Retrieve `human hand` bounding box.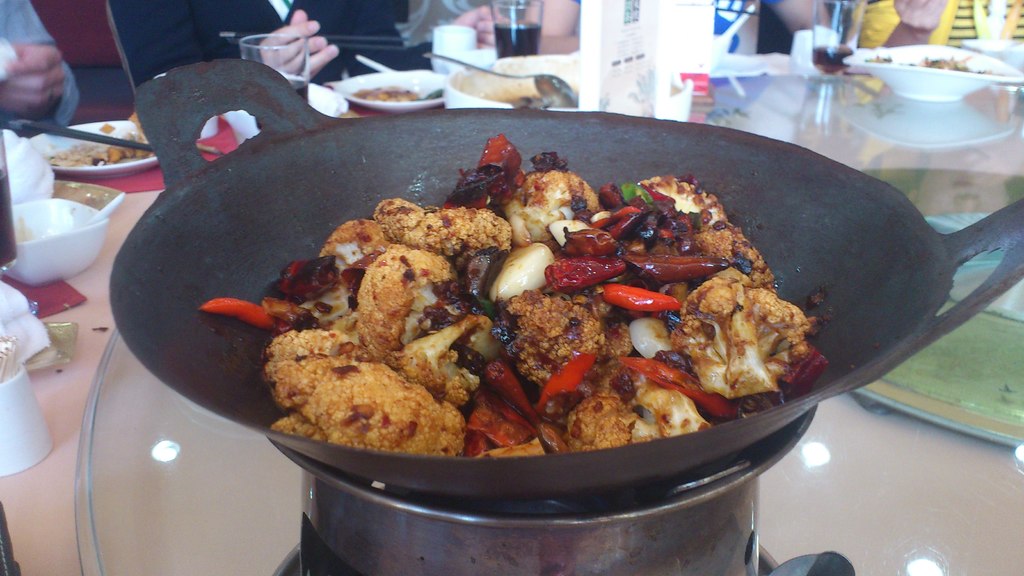
Bounding box: bbox=[0, 10, 75, 122].
